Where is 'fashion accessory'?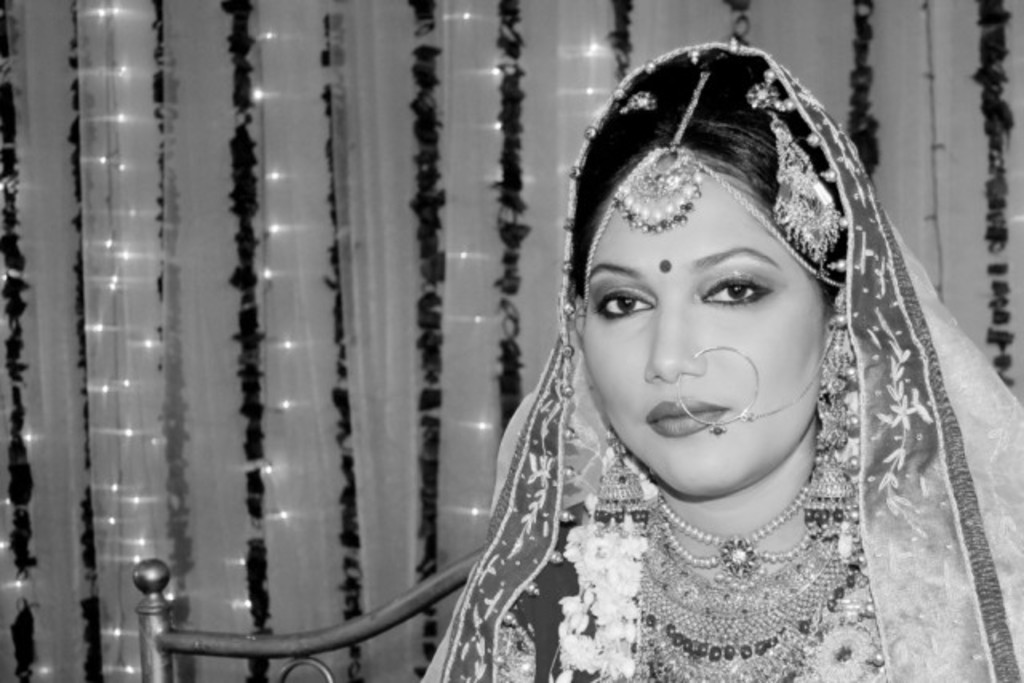
<bbox>776, 107, 843, 266</bbox>.
